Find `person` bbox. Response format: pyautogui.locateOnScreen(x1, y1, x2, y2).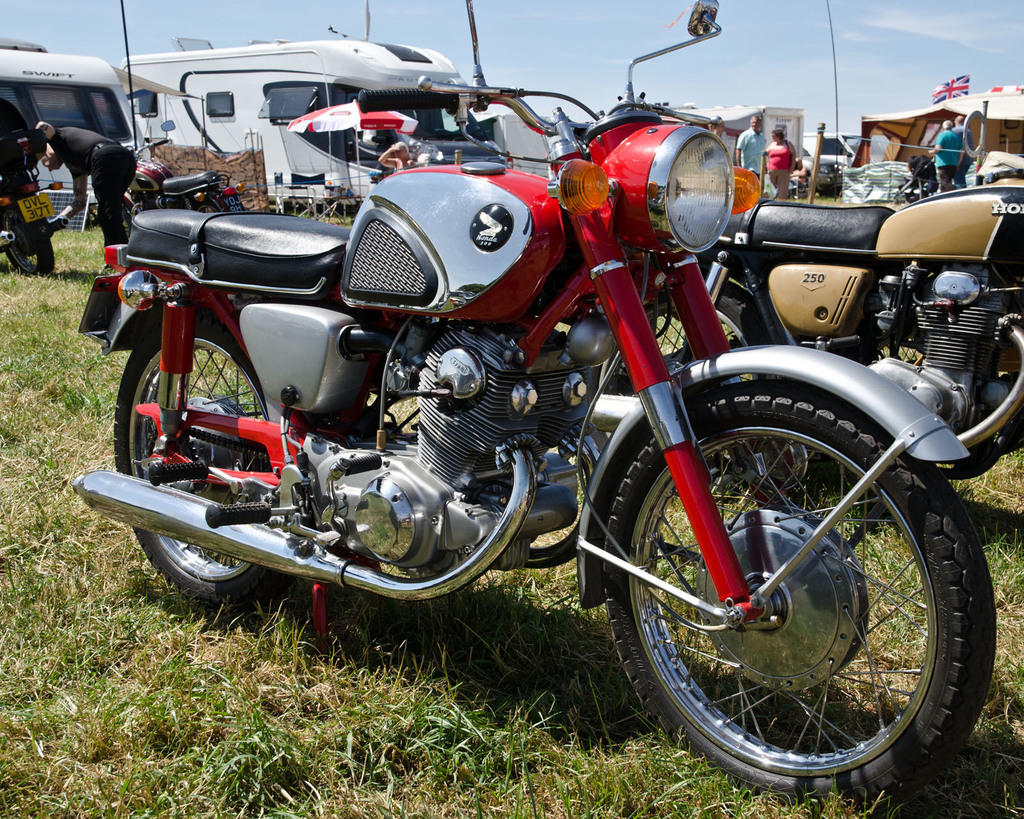
pyautogui.locateOnScreen(958, 116, 972, 182).
